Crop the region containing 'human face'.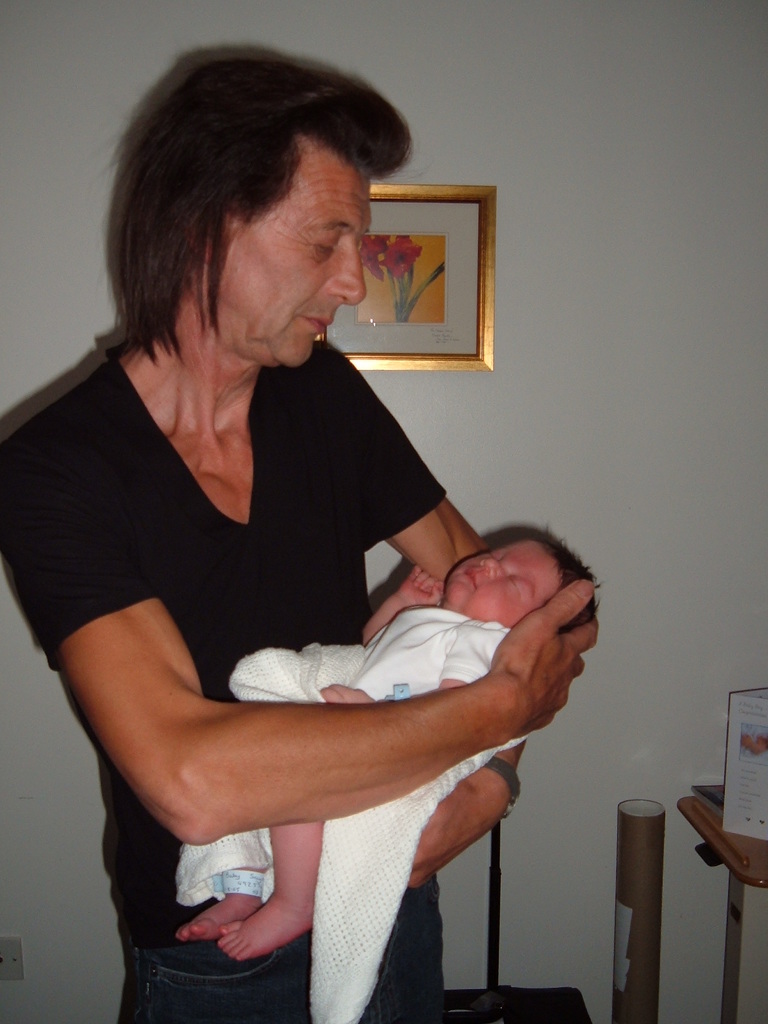
Crop region: (x1=183, y1=160, x2=377, y2=375).
